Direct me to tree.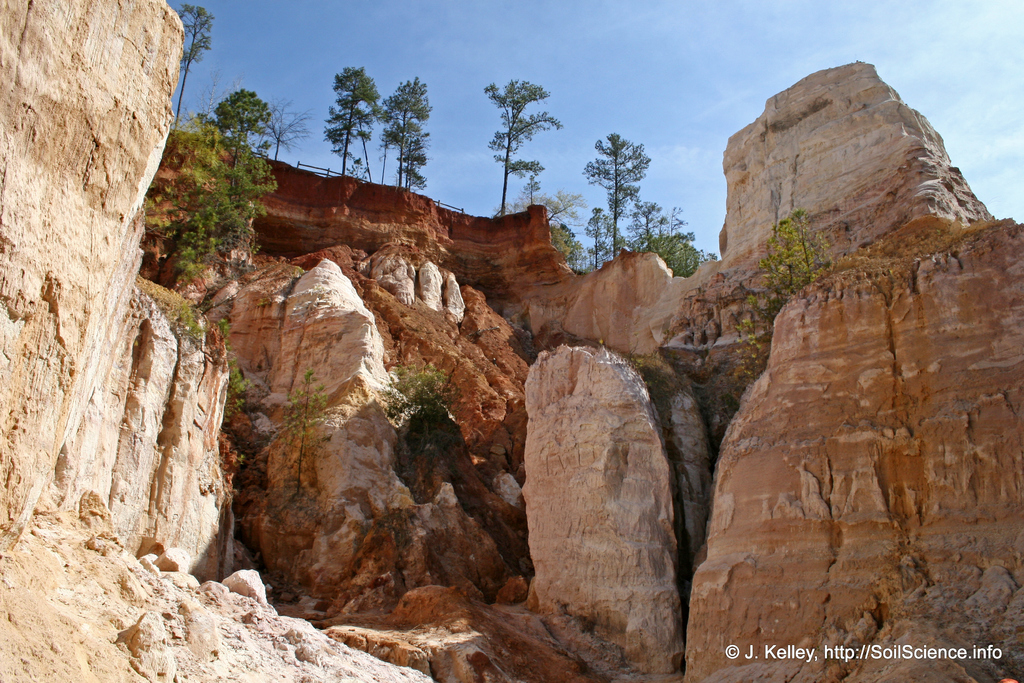
Direction: crop(374, 68, 434, 201).
